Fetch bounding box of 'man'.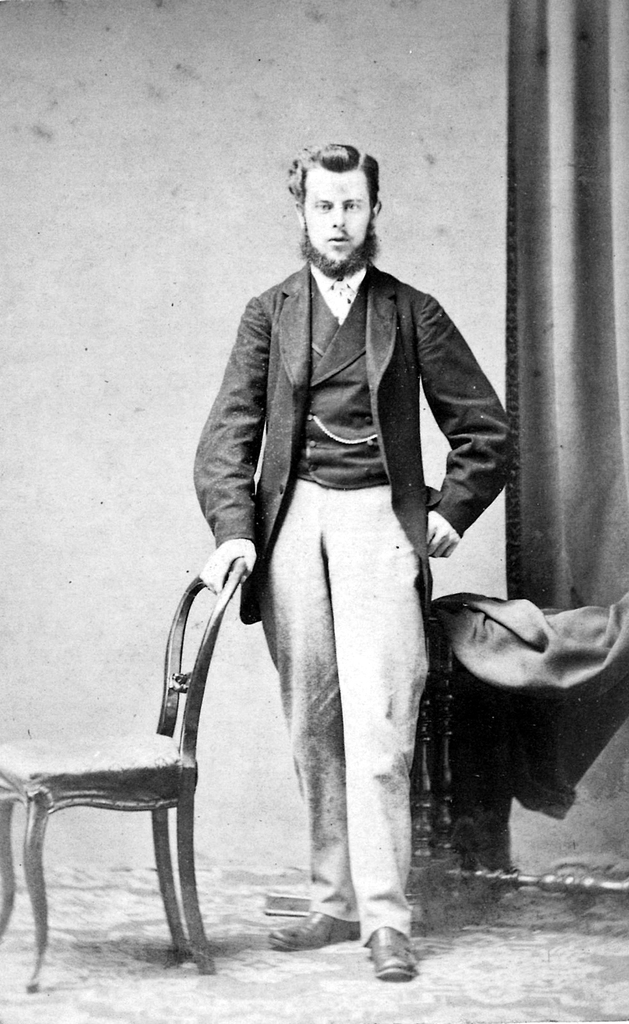
Bbox: [x1=185, y1=124, x2=525, y2=986].
